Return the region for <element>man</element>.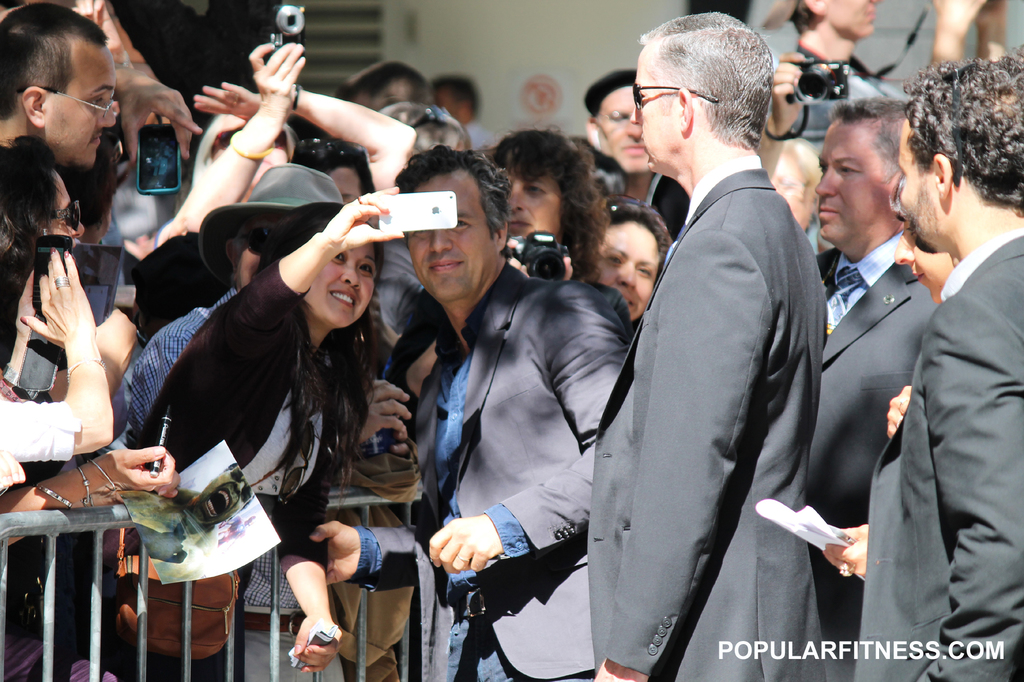
bbox=(785, 0, 878, 146).
